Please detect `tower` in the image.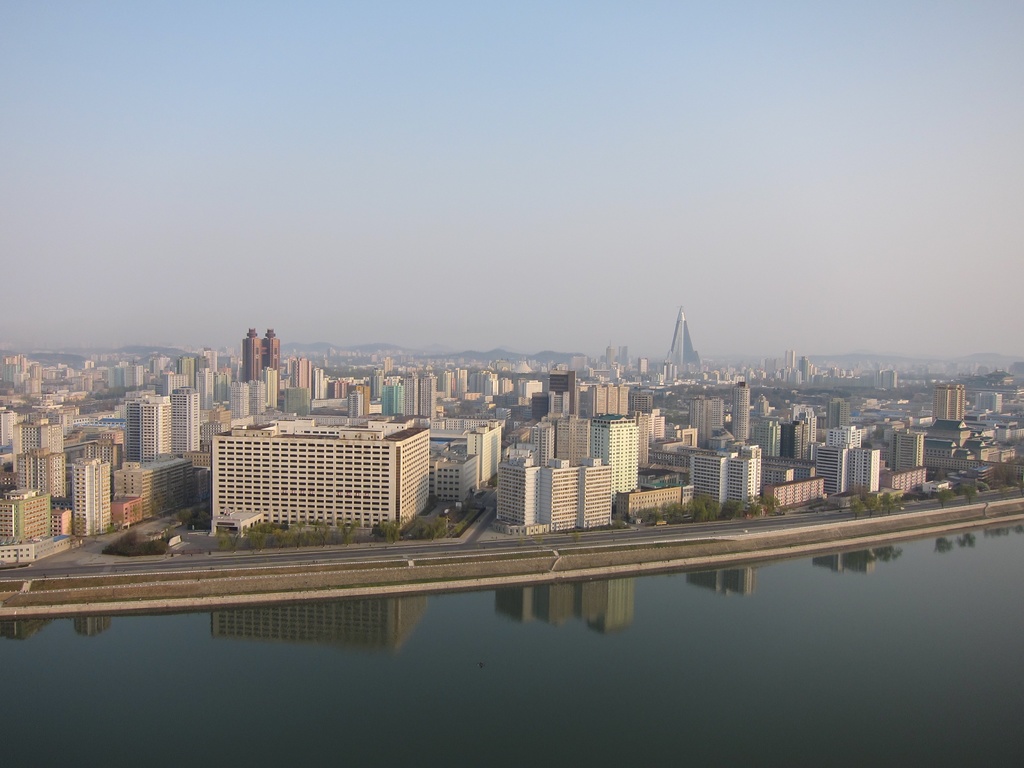
(x1=9, y1=445, x2=67, y2=503).
